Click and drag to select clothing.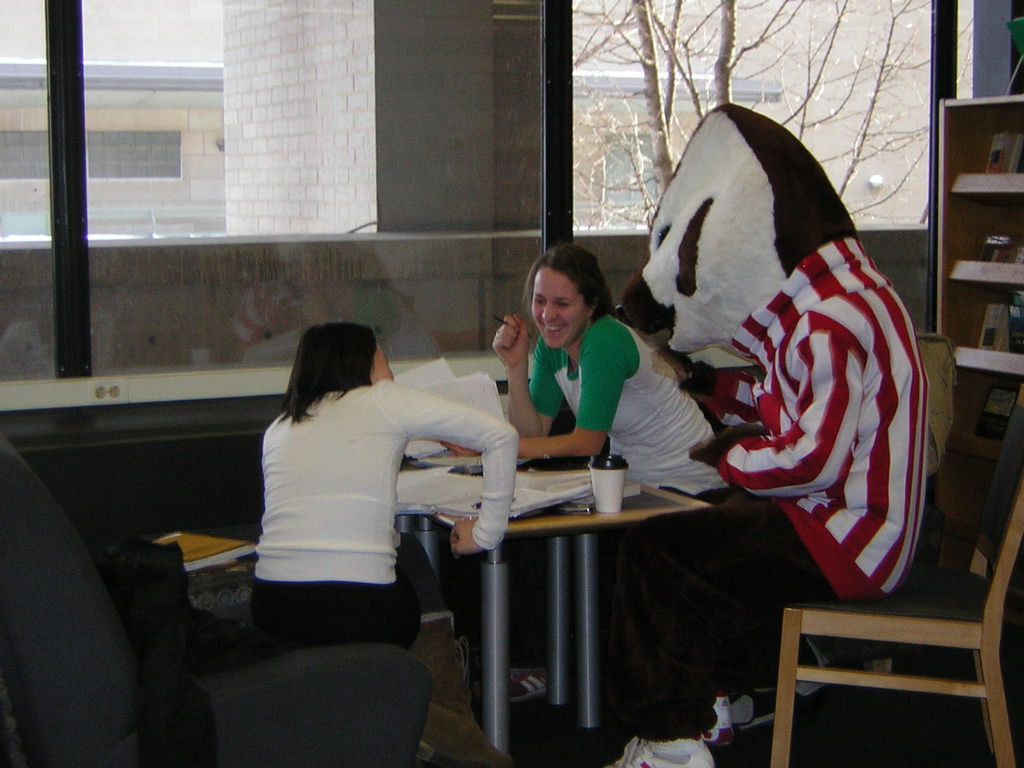
Selection: 514/308/742/668.
